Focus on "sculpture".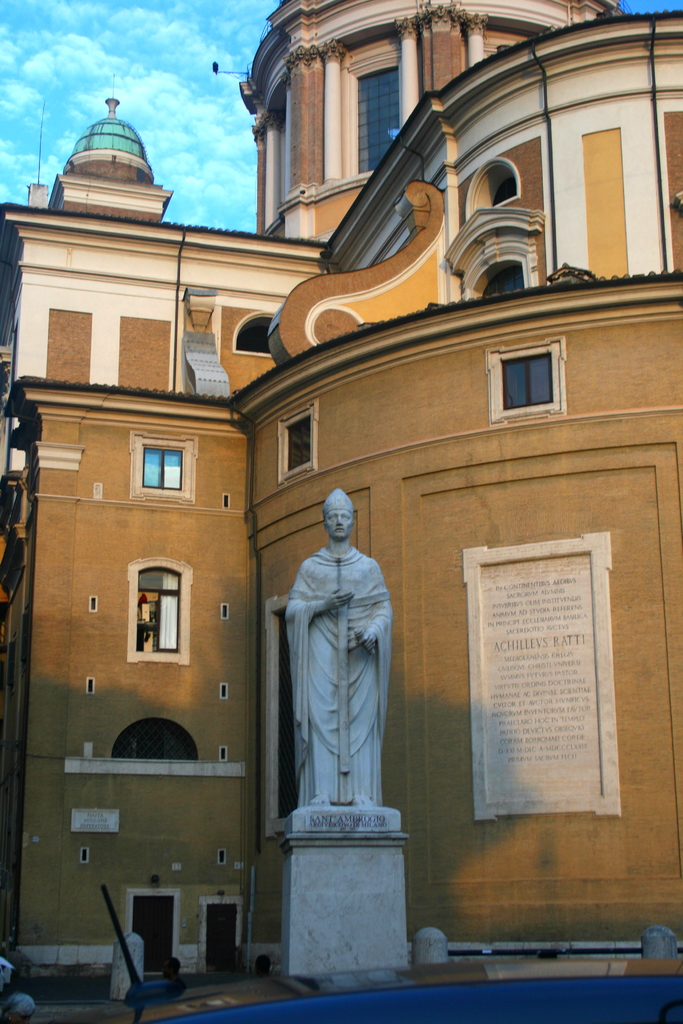
Focused at pyautogui.locateOnScreen(264, 492, 401, 867).
